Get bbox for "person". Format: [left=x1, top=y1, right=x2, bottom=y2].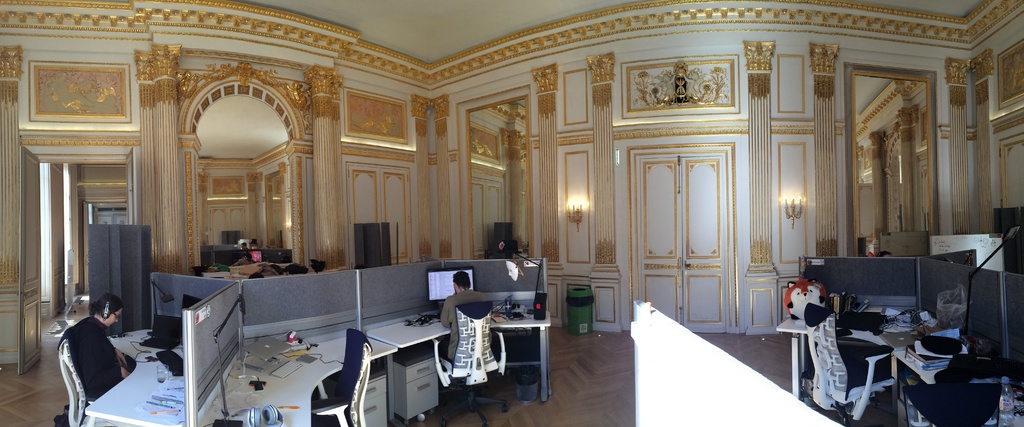
[left=436, top=270, right=488, bottom=366].
